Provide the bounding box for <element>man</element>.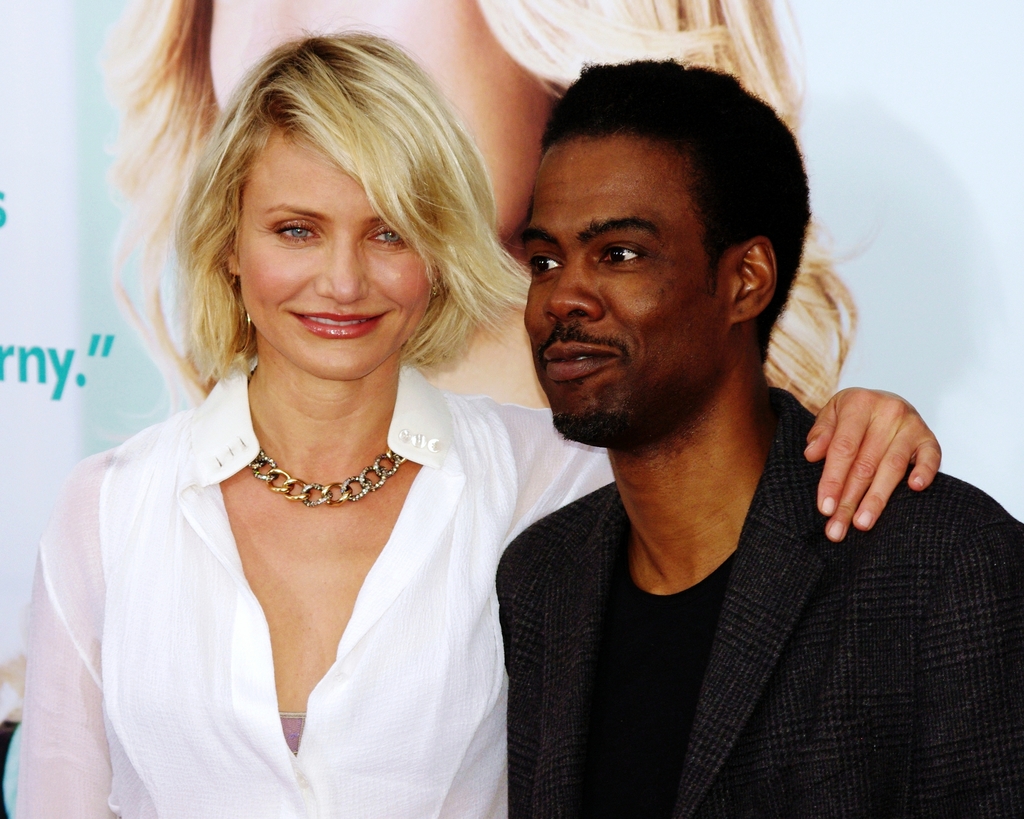
x1=499 y1=66 x2=1023 y2=818.
